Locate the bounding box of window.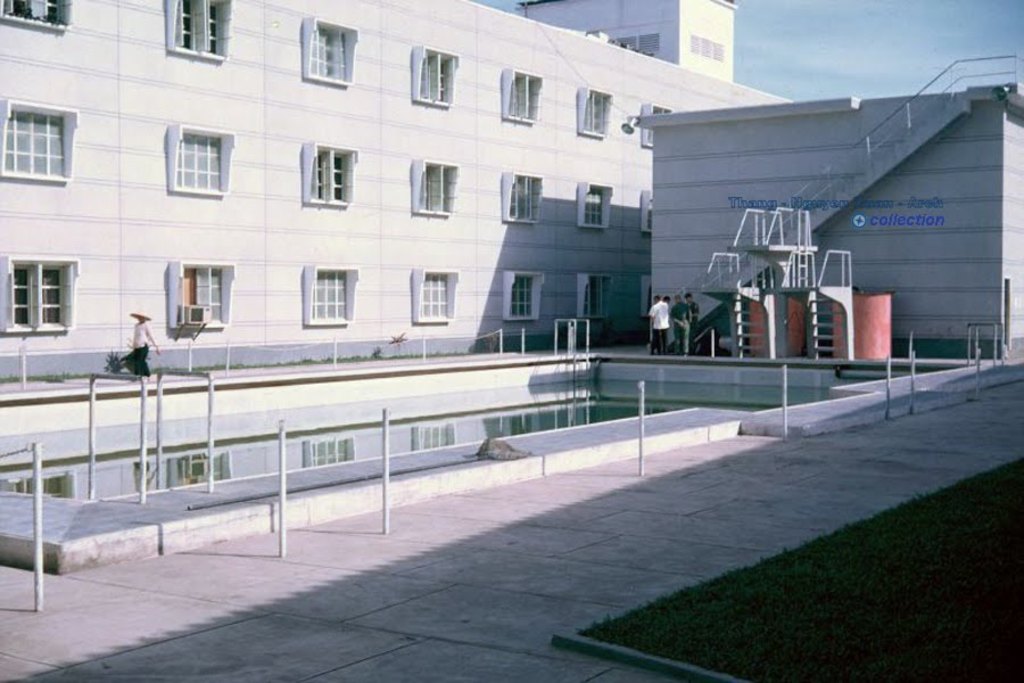
Bounding box: detection(414, 148, 455, 213).
